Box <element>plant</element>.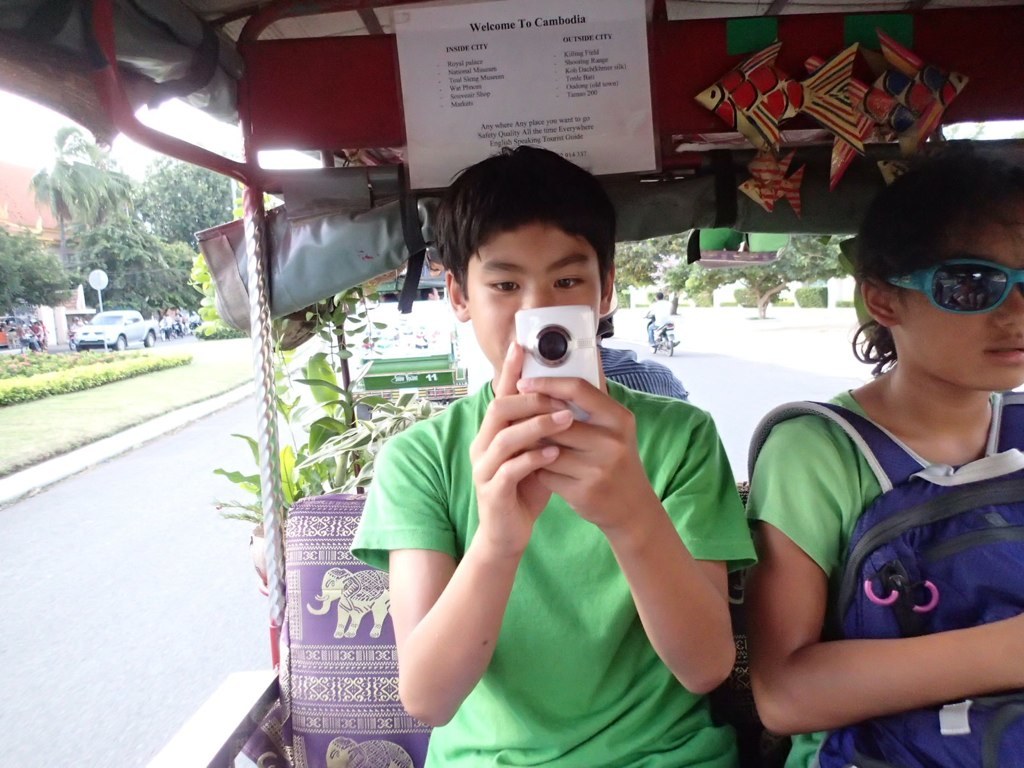
611, 223, 870, 322.
